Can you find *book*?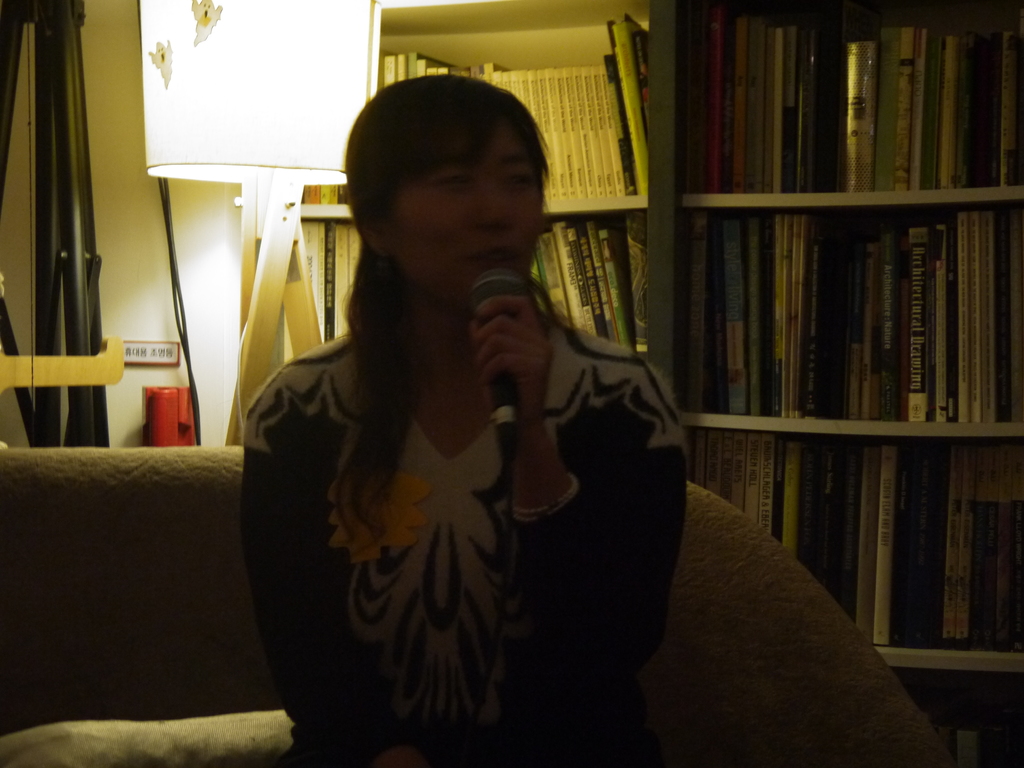
Yes, bounding box: bbox(686, 424, 702, 490).
